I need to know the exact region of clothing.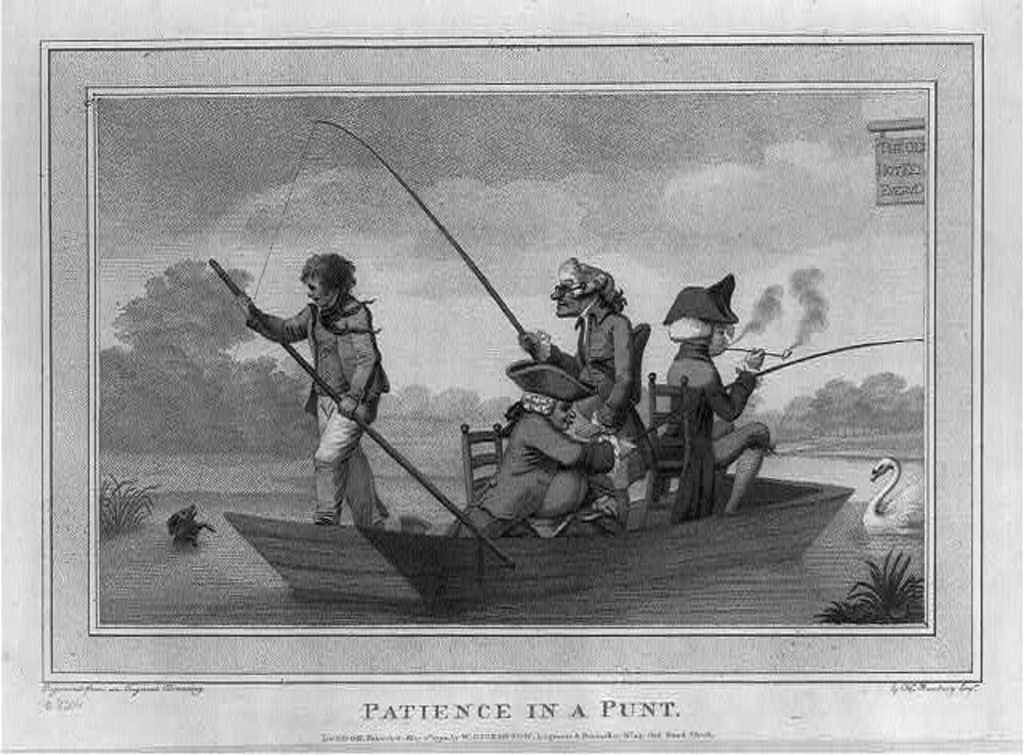
Region: region(664, 341, 757, 518).
